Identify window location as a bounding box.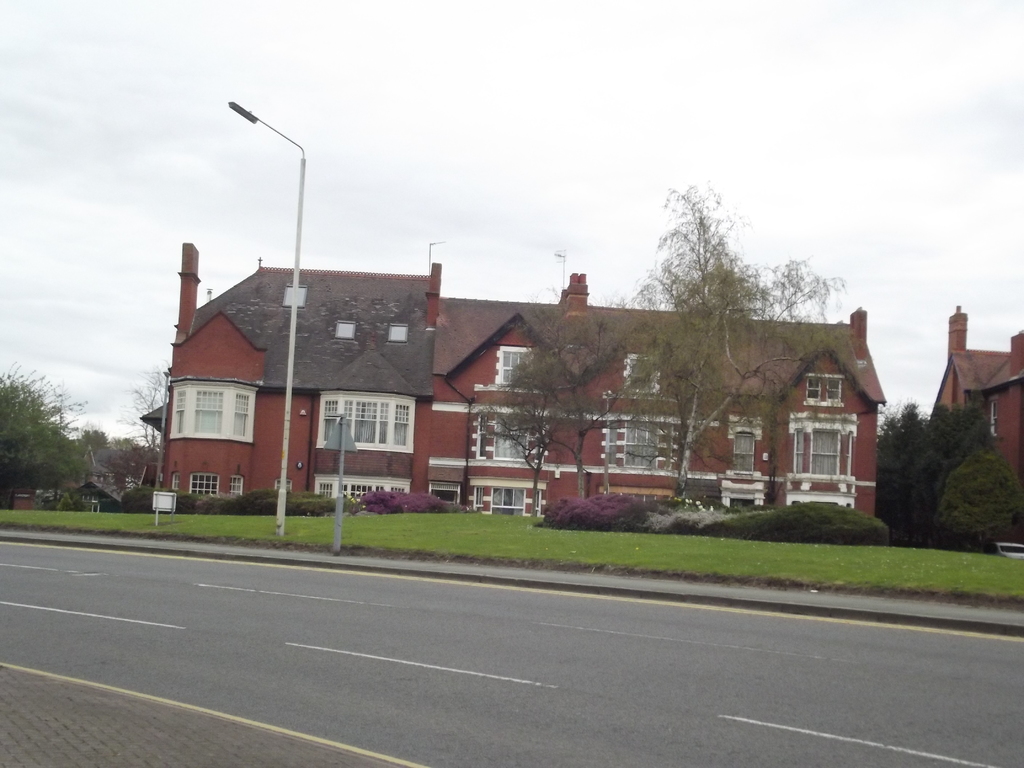
(x1=989, y1=398, x2=997, y2=438).
